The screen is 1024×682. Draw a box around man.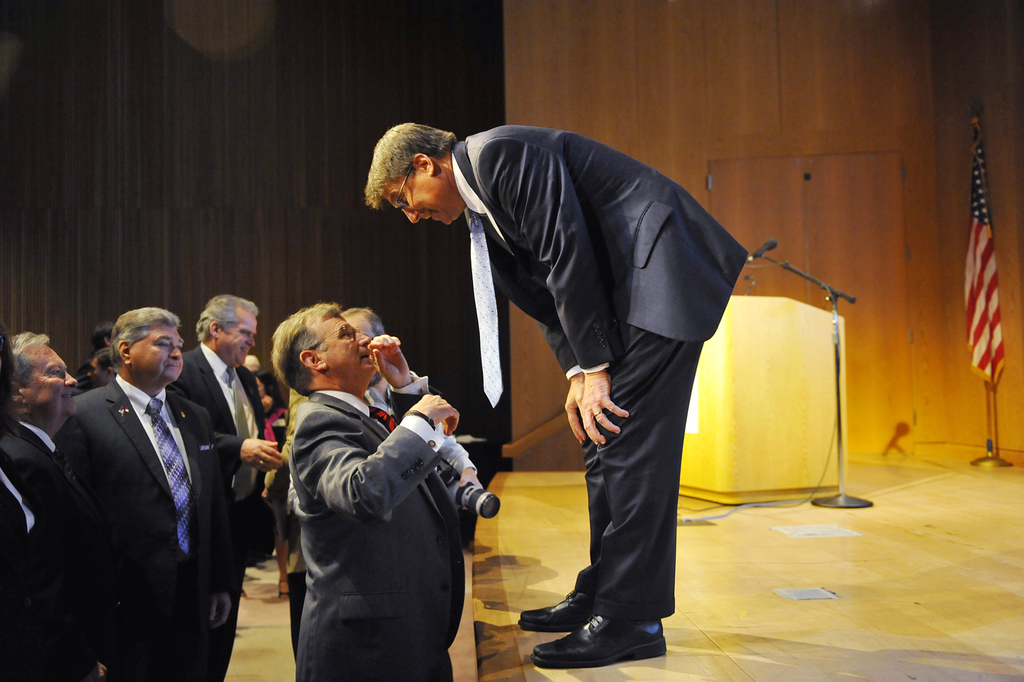
region(272, 302, 468, 681).
